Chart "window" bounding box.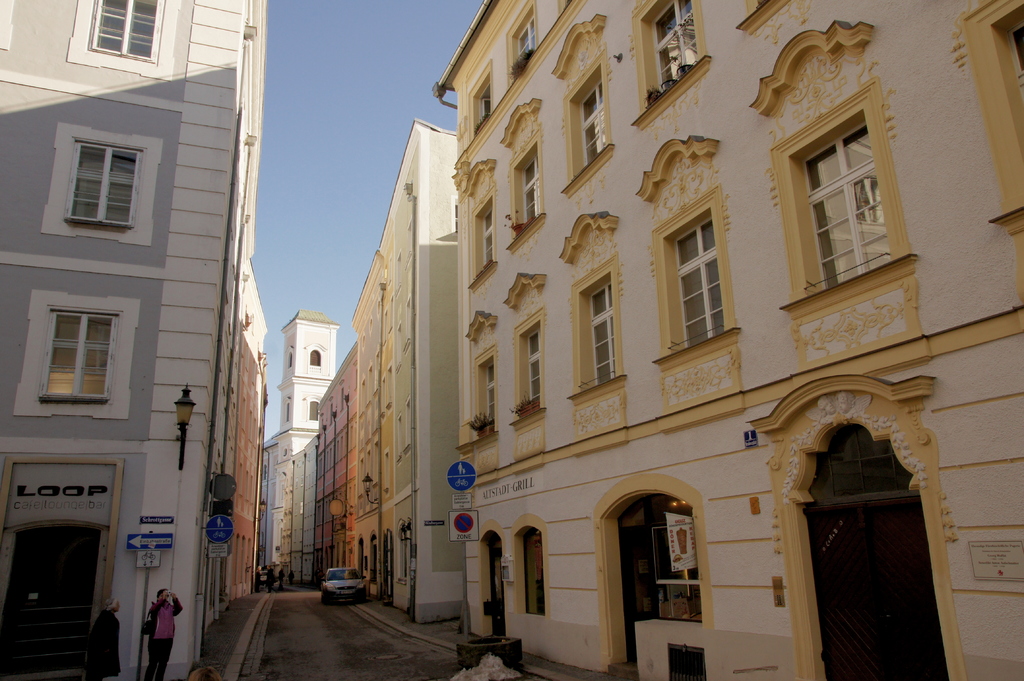
Charted: (x1=512, y1=10, x2=536, y2=60).
